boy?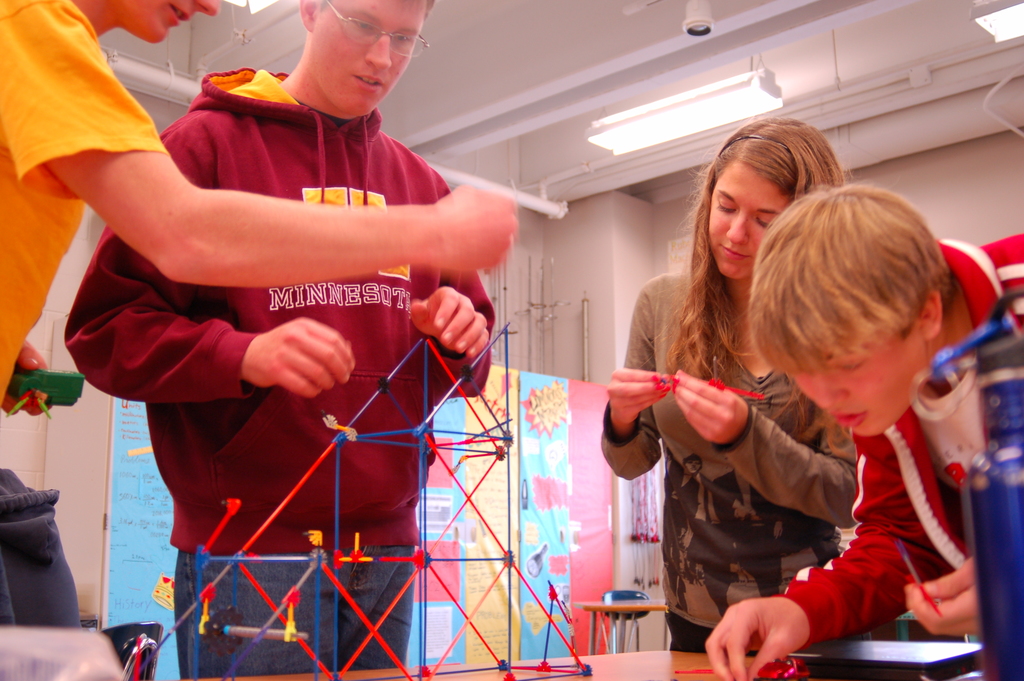
730 195 1023 632
